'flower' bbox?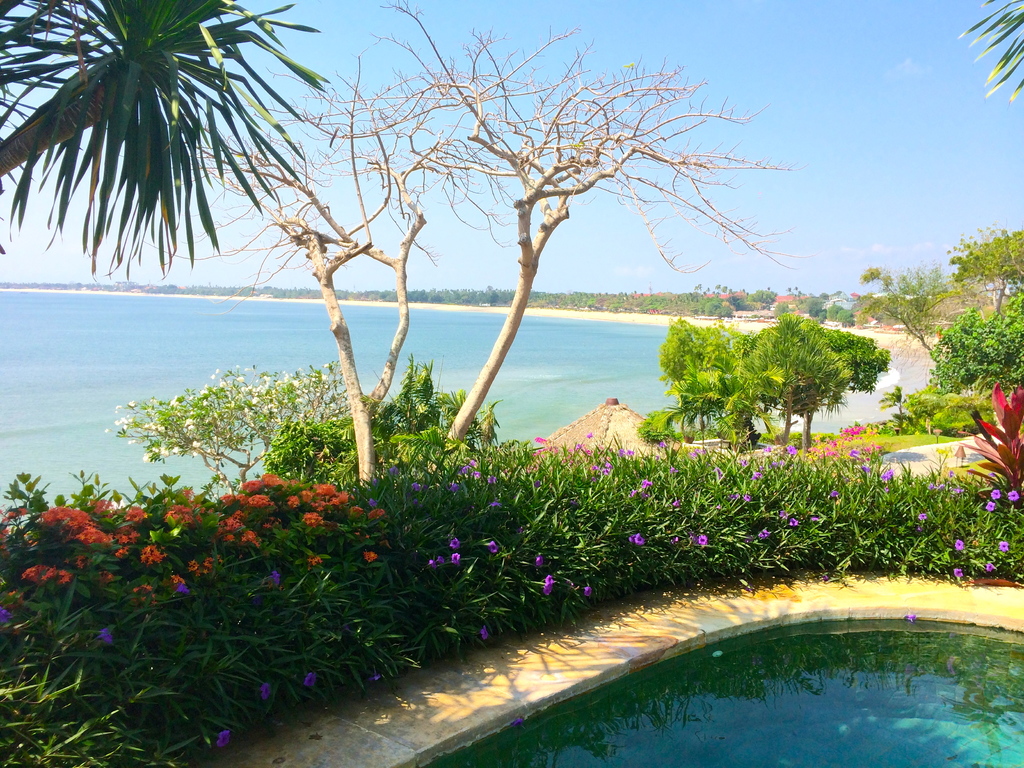
detection(212, 726, 232, 749)
